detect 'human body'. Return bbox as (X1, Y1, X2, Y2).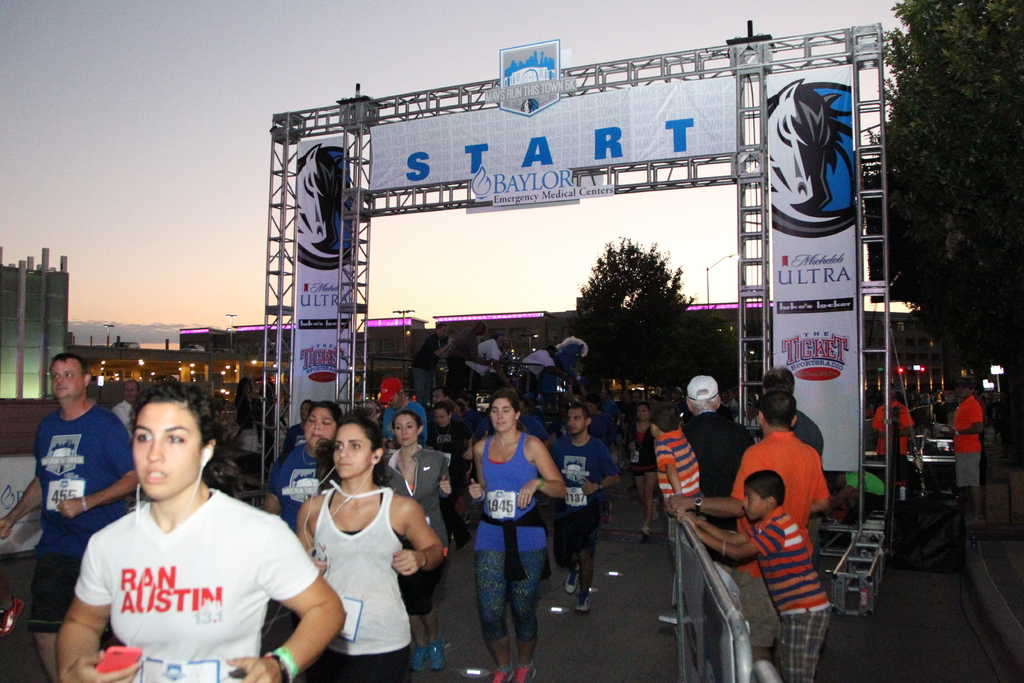
(376, 409, 451, 652).
